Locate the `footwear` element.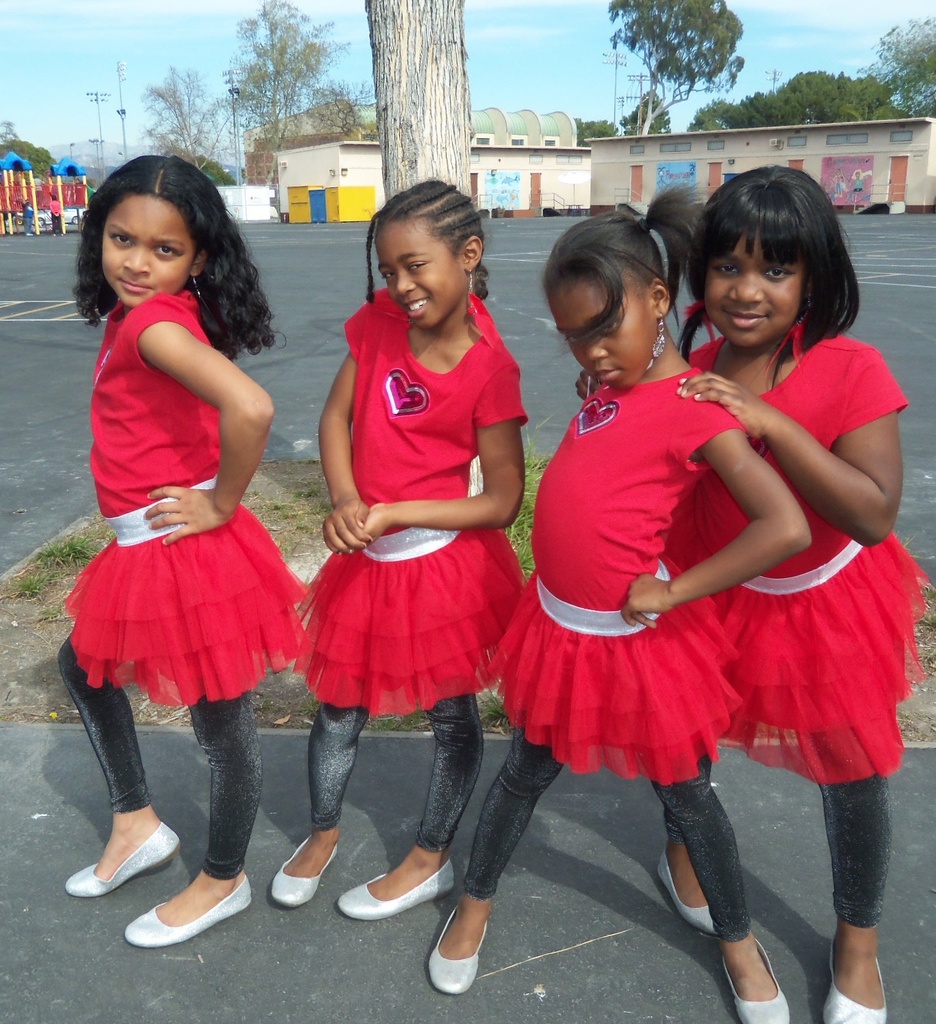
Element bbox: (650, 844, 709, 942).
